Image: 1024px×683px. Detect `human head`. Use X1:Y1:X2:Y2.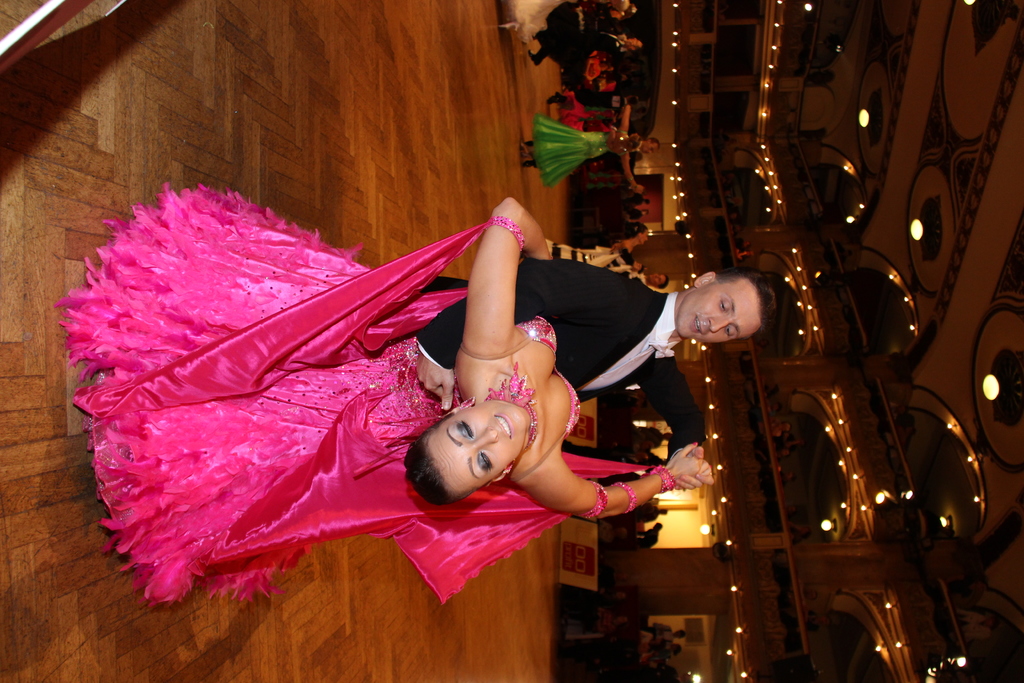
624:94:639:110.
